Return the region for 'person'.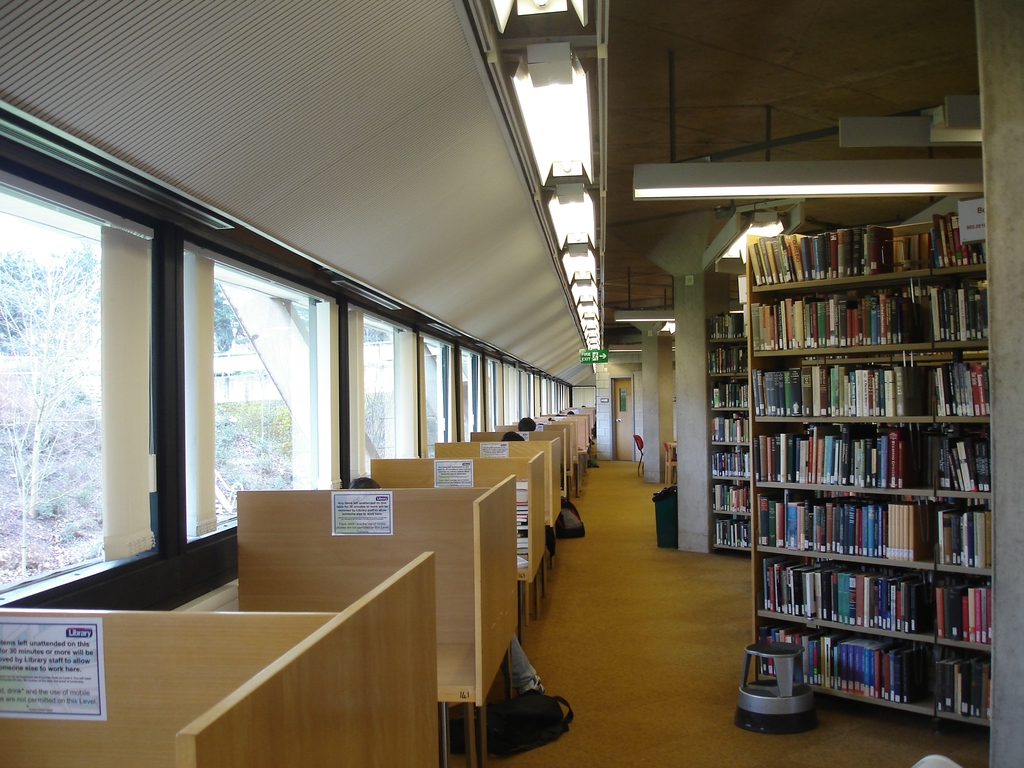
box(516, 415, 536, 430).
